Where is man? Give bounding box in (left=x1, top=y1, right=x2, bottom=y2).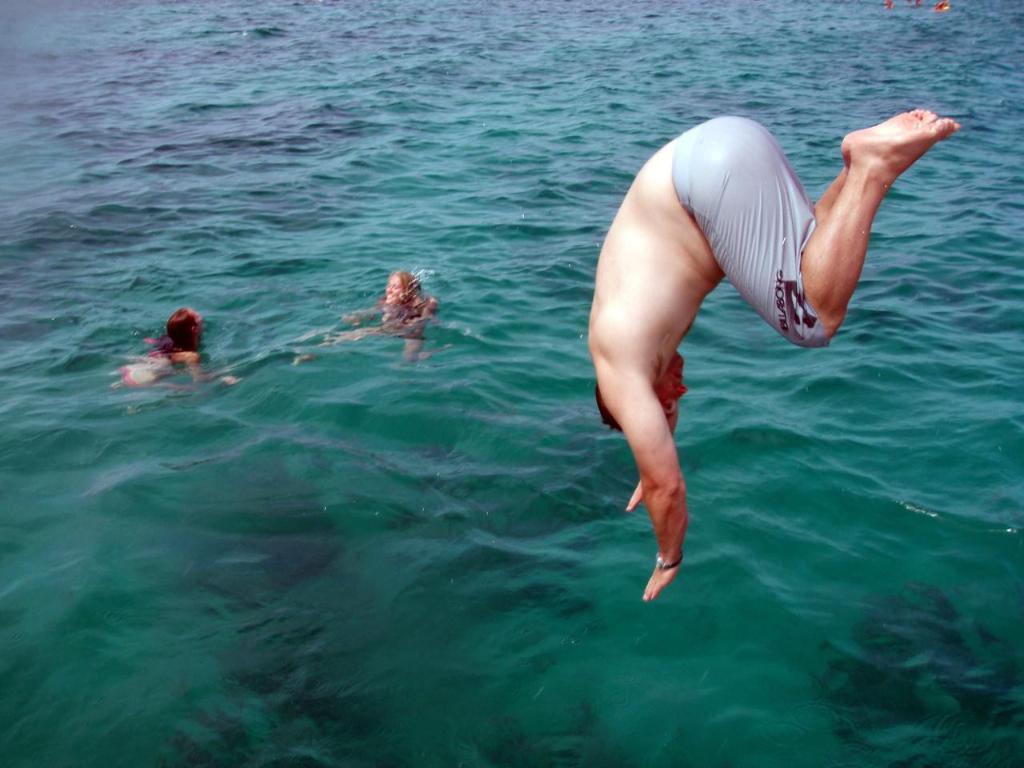
(left=573, top=103, right=962, bottom=594).
